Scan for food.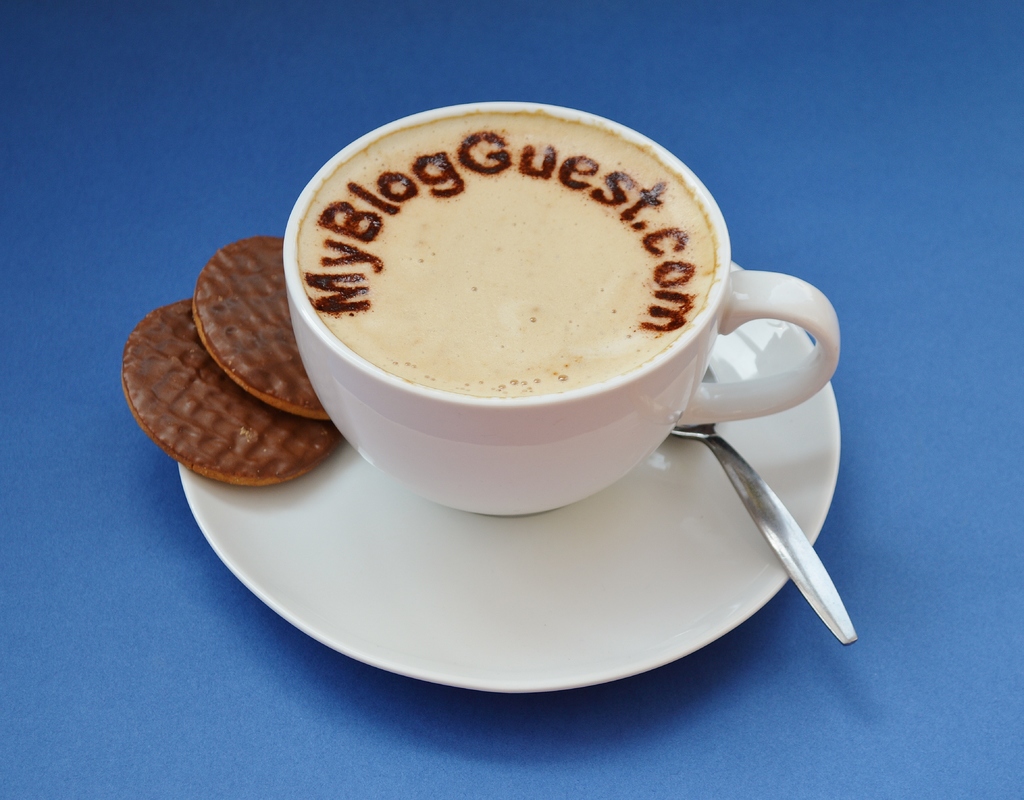
Scan result: <bbox>119, 300, 341, 486</bbox>.
